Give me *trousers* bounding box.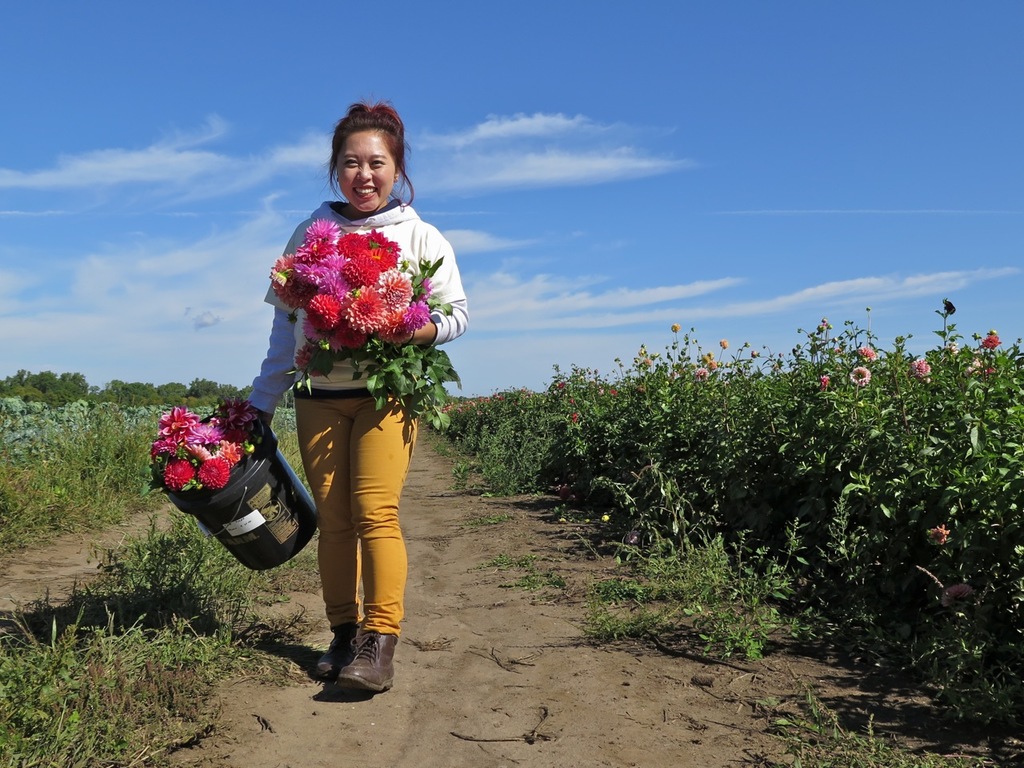
[292, 392, 420, 635].
